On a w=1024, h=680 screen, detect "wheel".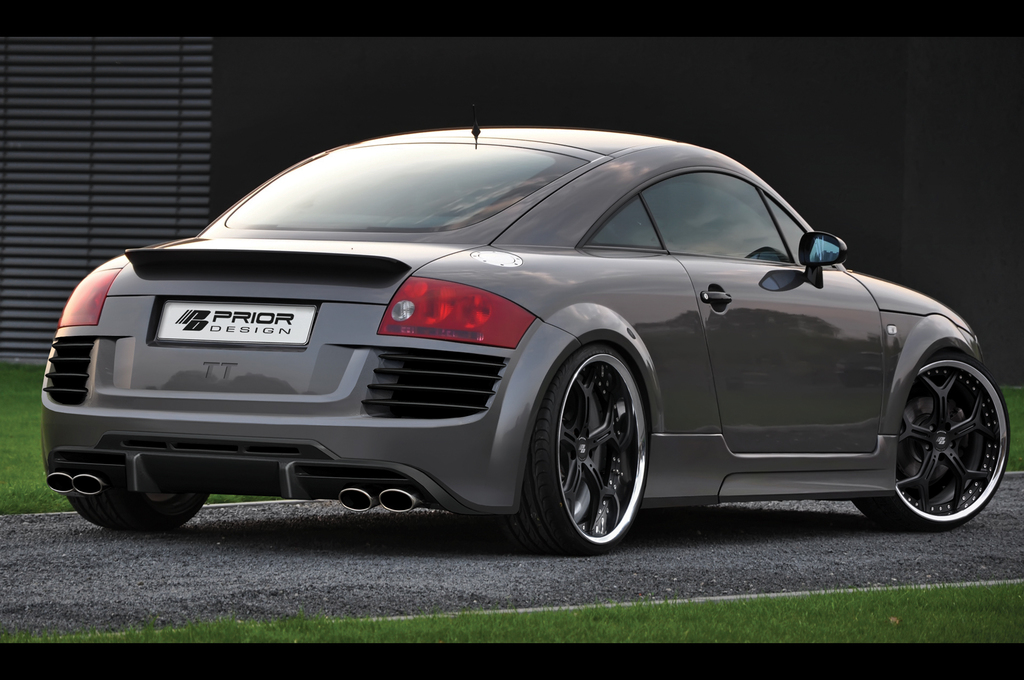
select_region(493, 347, 653, 549).
